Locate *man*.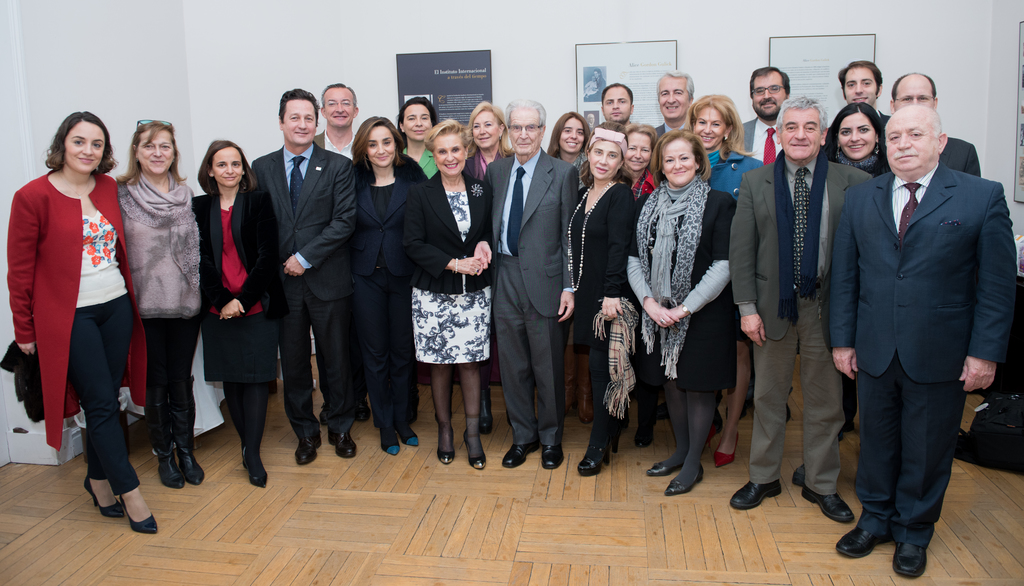
Bounding box: region(882, 67, 986, 177).
